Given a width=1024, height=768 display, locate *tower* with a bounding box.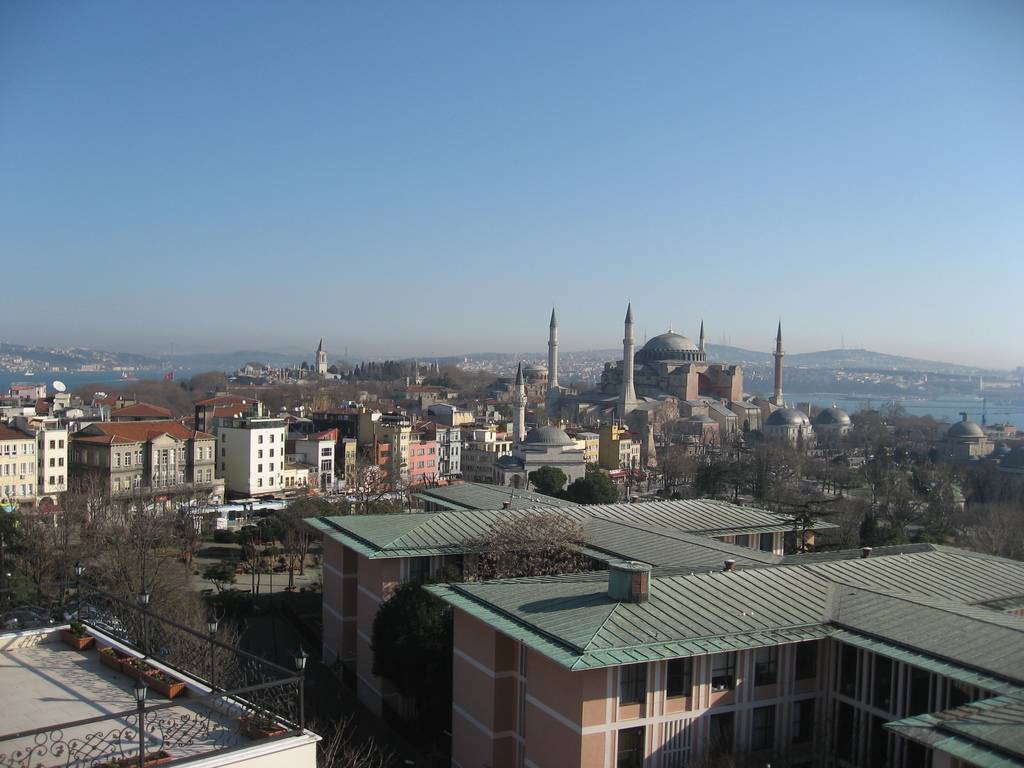
Located: {"x1": 556, "y1": 293, "x2": 688, "y2": 461}.
